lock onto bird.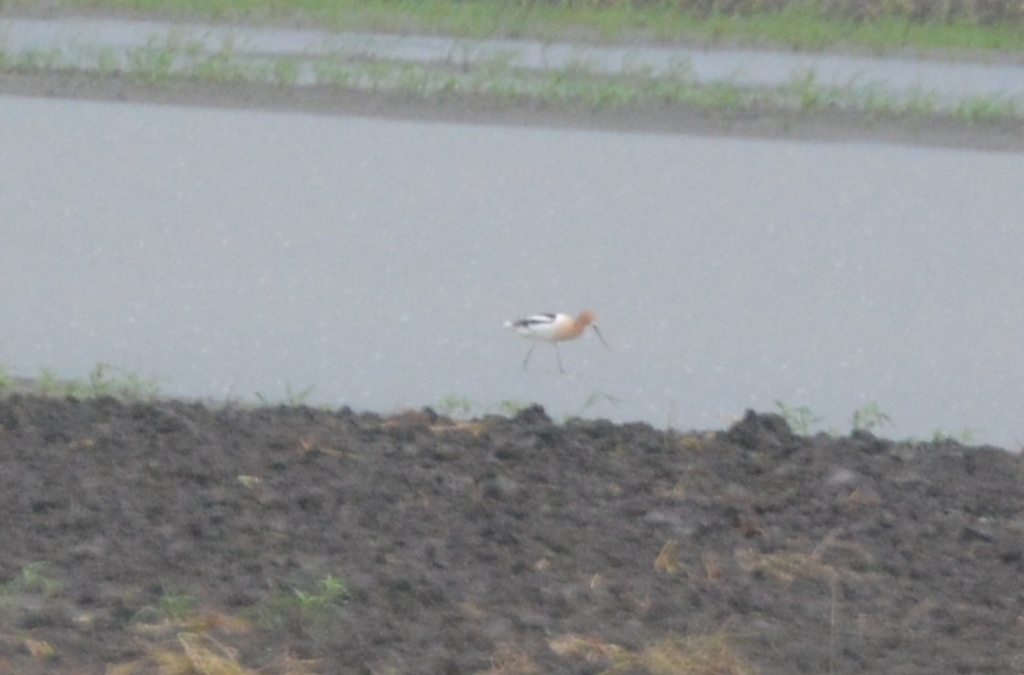
Locked: 499/301/612/378.
